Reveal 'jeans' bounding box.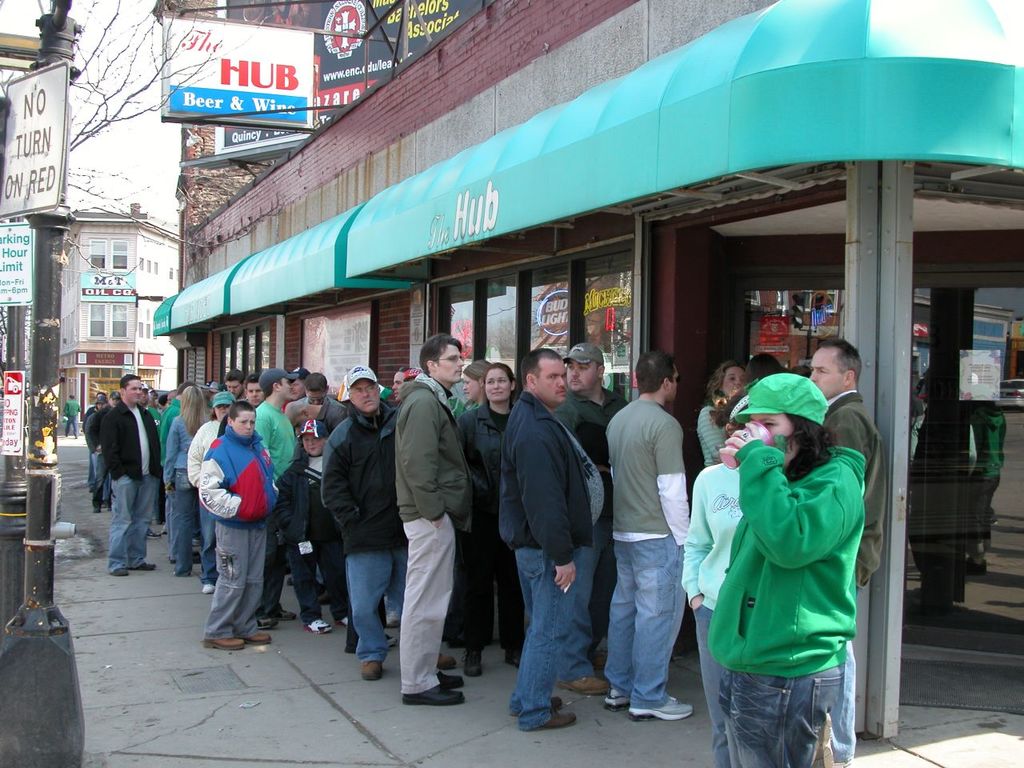
Revealed: pyautogui.locateOnScreen(166, 490, 198, 574).
